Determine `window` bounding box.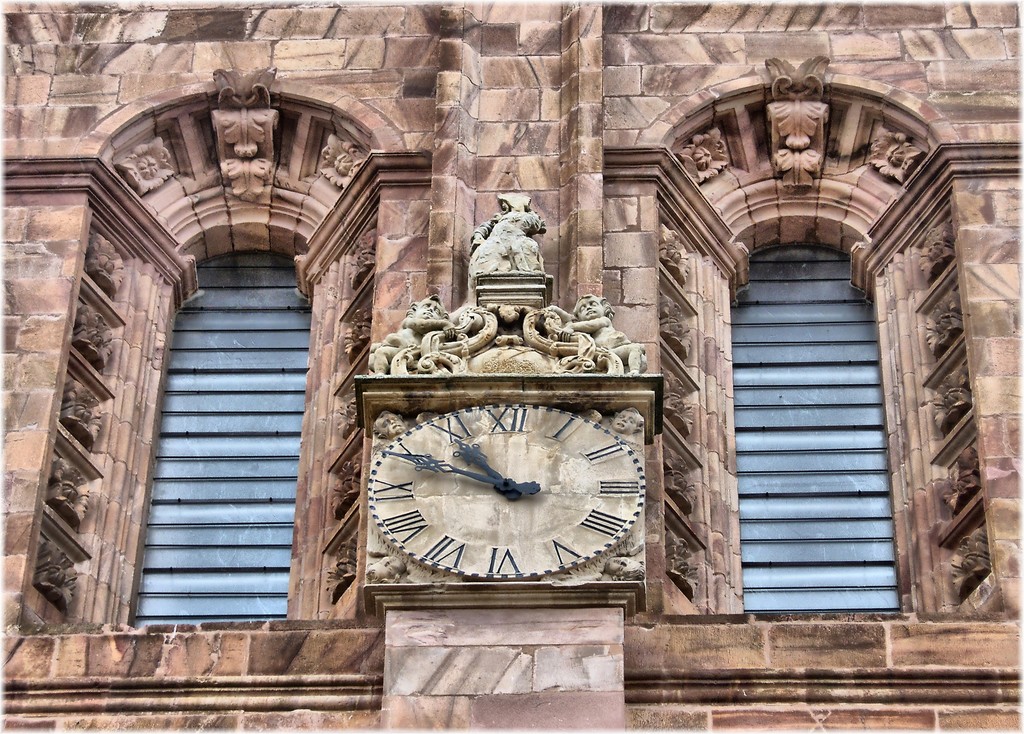
Determined: x1=126 y1=257 x2=323 y2=626.
